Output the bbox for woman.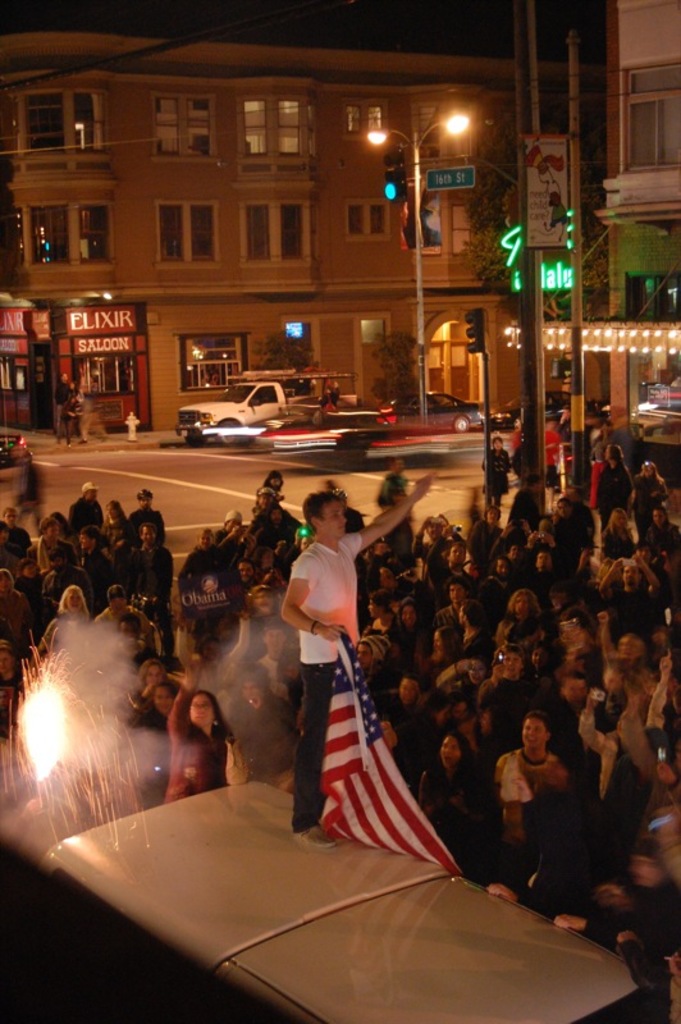
bbox(483, 436, 512, 509).
